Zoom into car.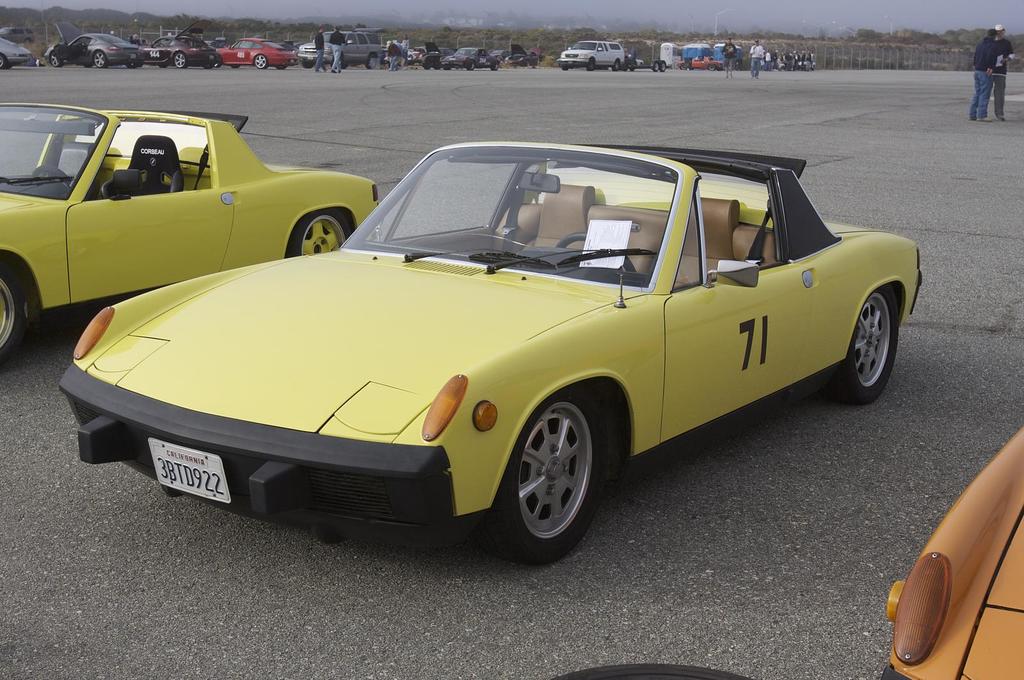
Zoom target: {"left": 0, "top": 35, "right": 33, "bottom": 67}.
